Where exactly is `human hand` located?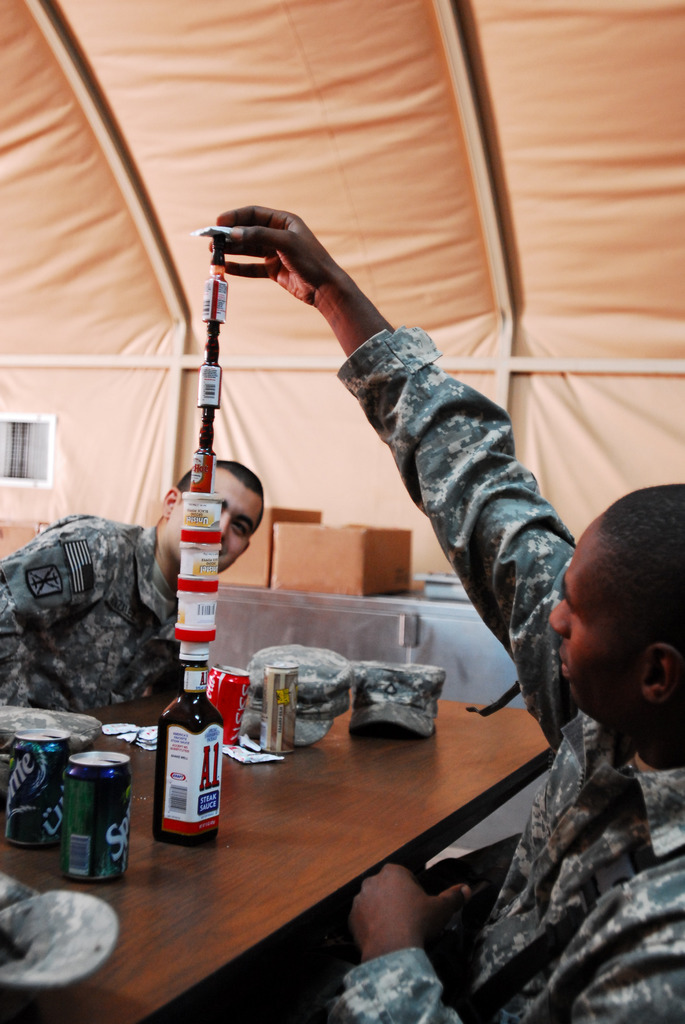
Its bounding box is 205 191 402 322.
